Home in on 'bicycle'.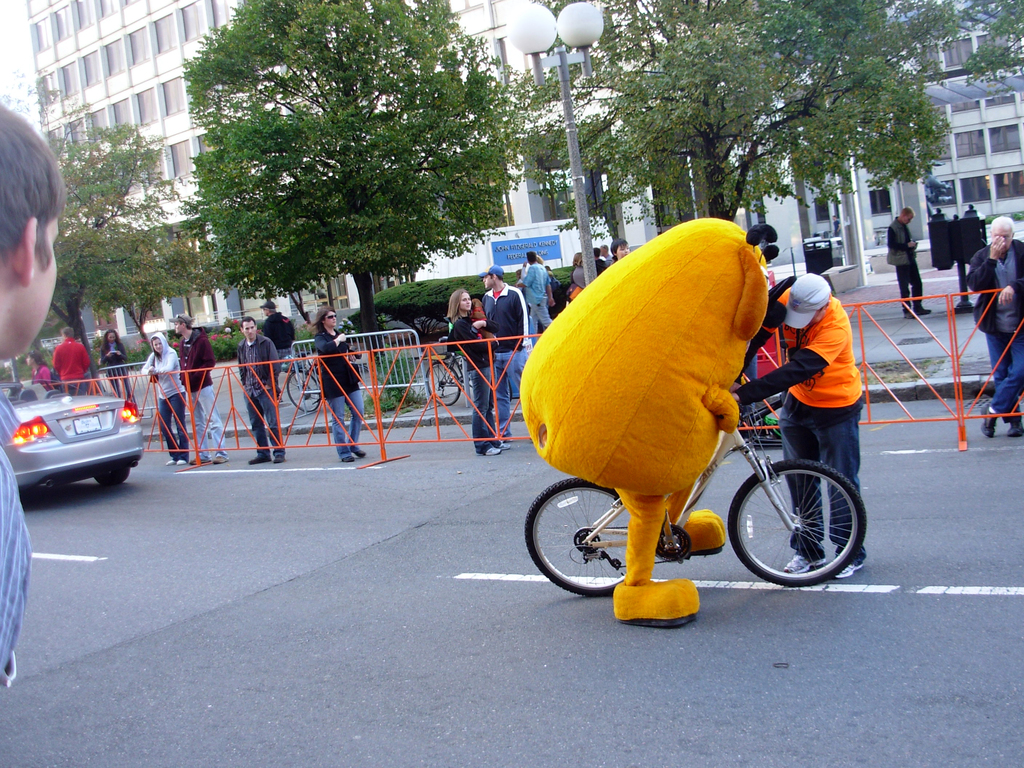
Homed in at left=423, top=335, right=473, bottom=406.
